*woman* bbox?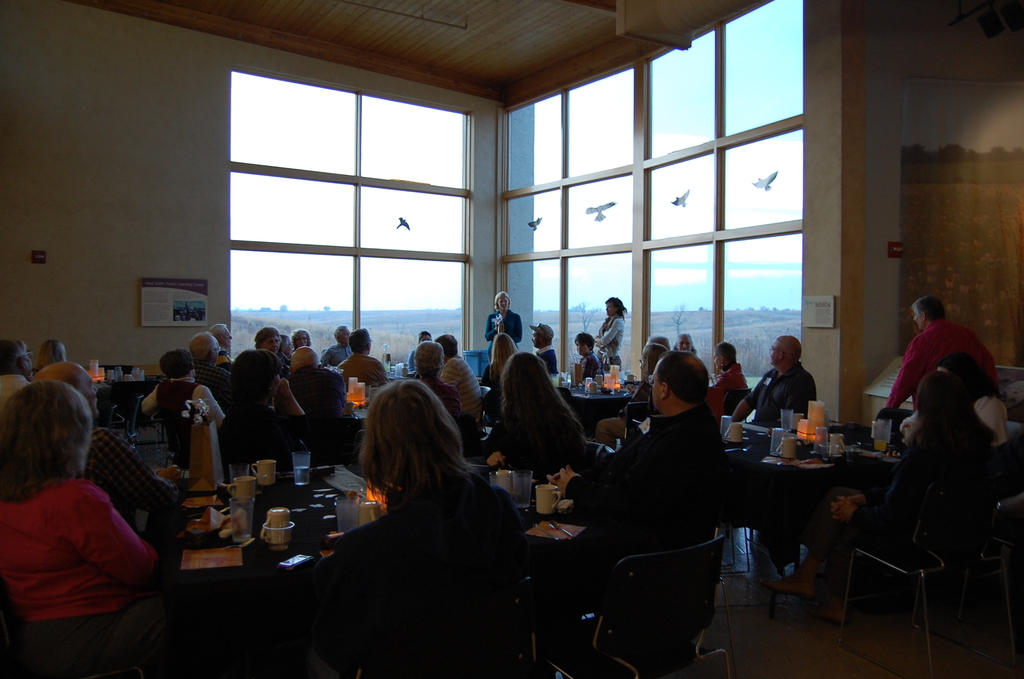
left=466, top=341, right=588, bottom=477
